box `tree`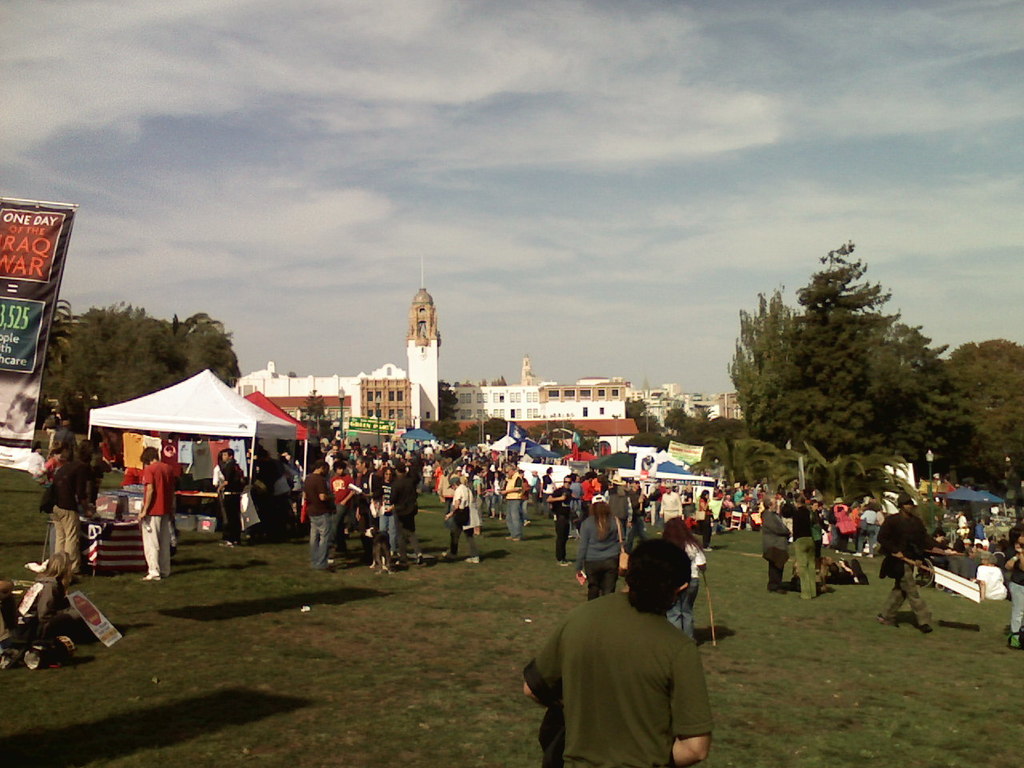
954, 341, 1023, 490
